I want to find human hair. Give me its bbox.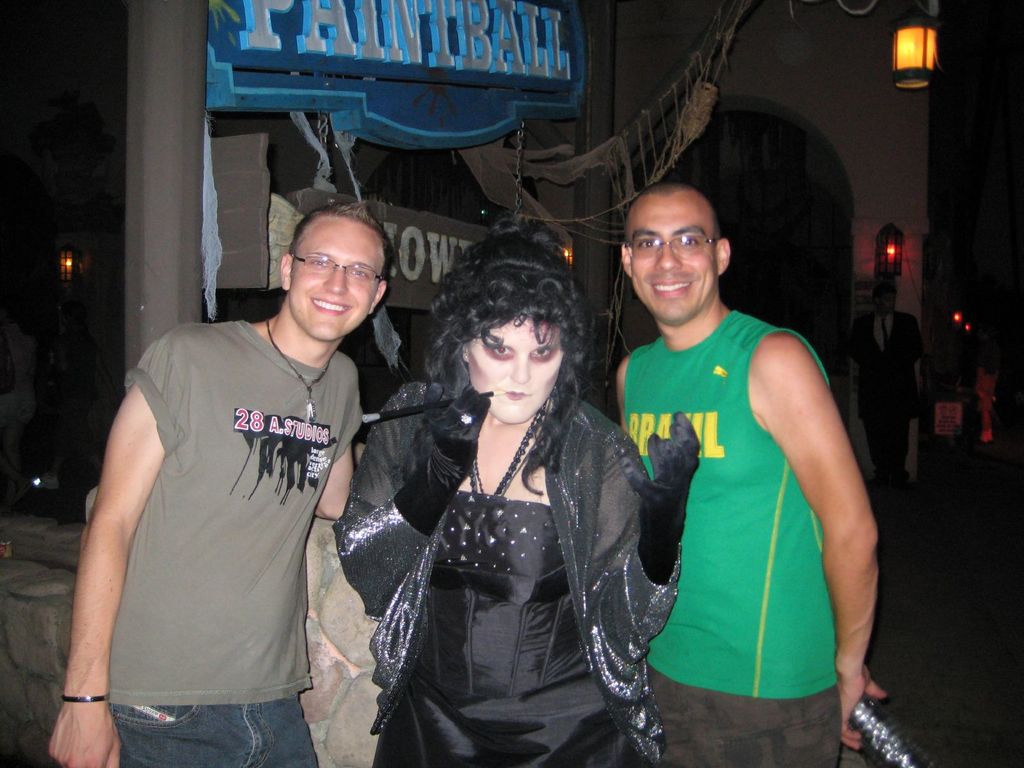
(647,182,721,241).
